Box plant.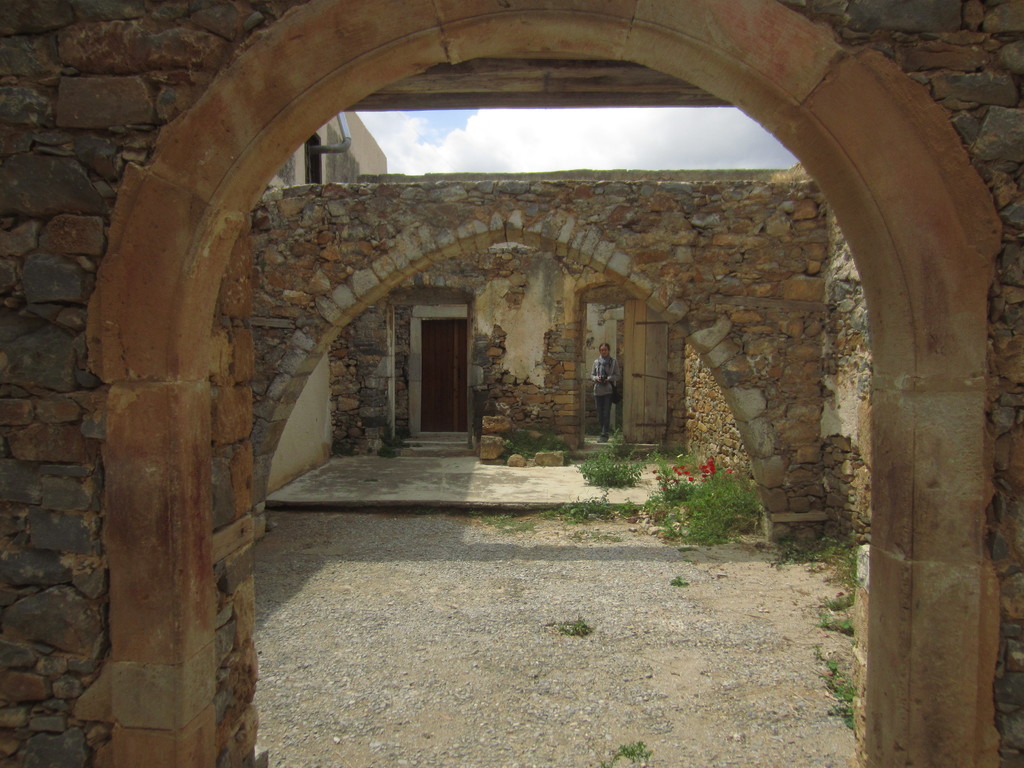
(left=816, top=609, right=848, bottom=642).
